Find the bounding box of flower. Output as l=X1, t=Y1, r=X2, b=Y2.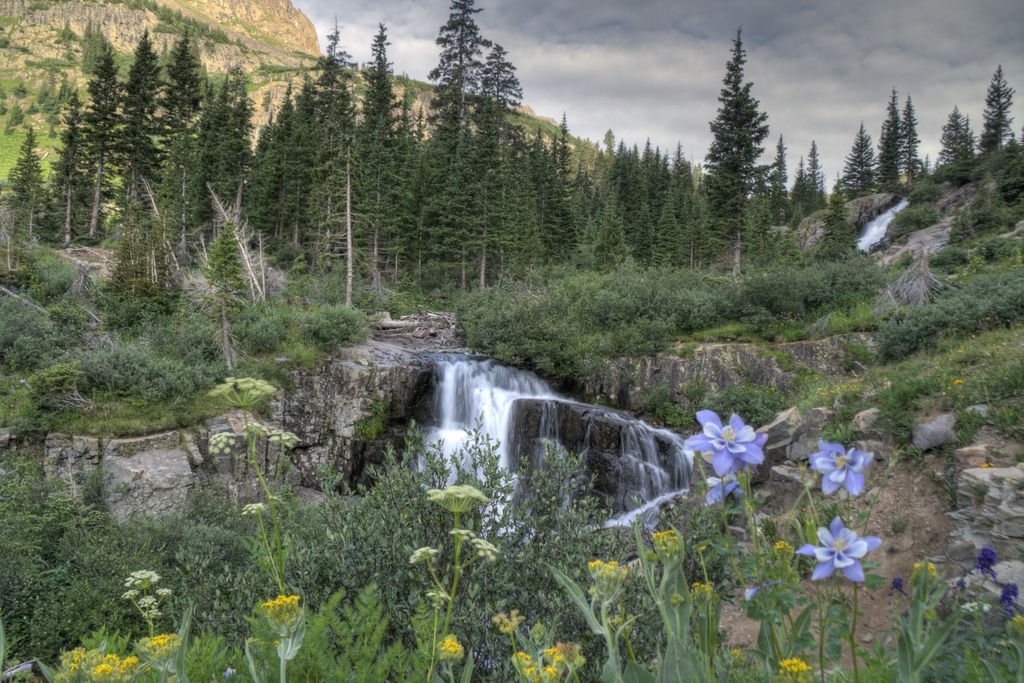
l=653, t=529, r=680, b=545.
